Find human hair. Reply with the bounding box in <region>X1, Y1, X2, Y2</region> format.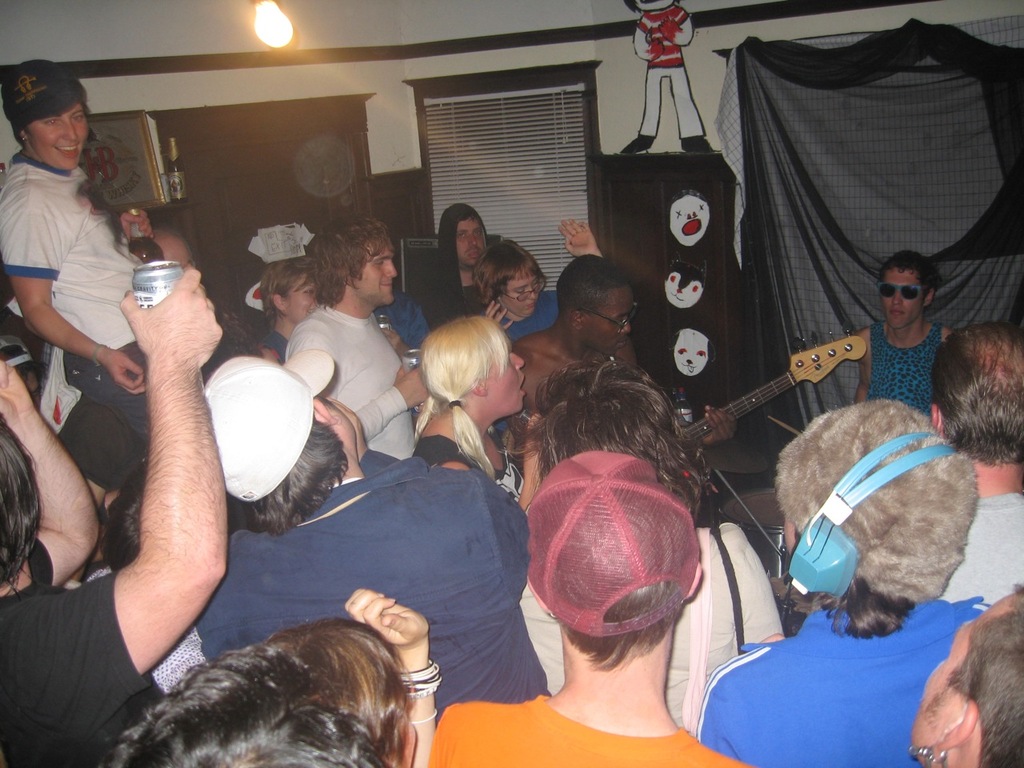
<region>262, 258, 312, 318</region>.
